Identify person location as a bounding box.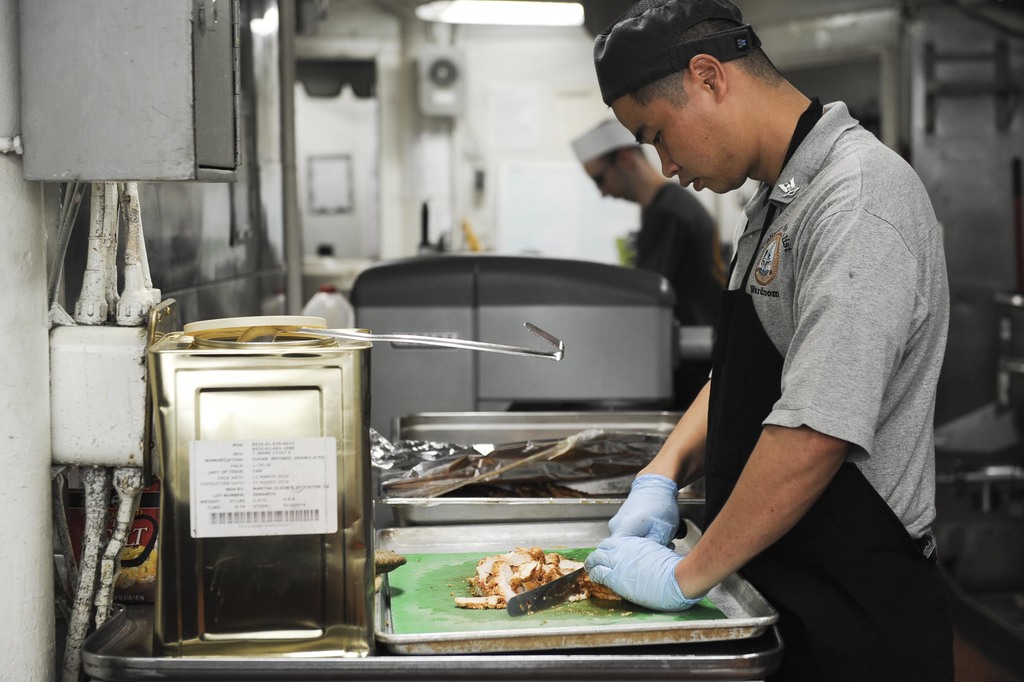
<region>565, 122, 732, 325</region>.
